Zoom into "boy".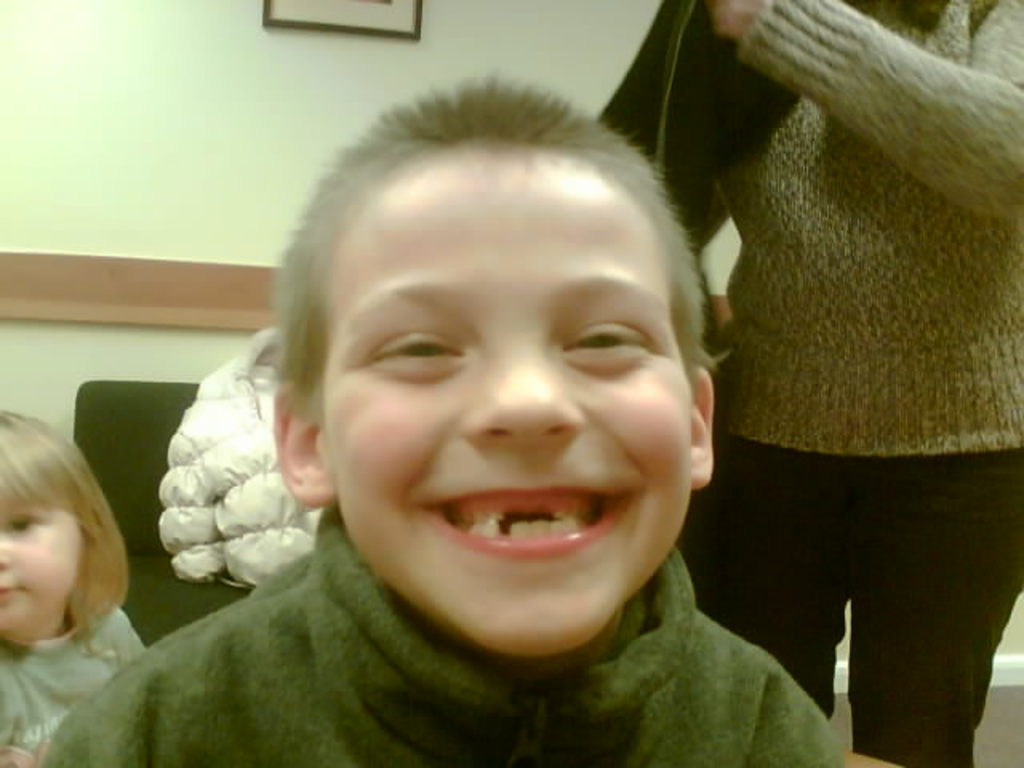
Zoom target: (left=64, top=75, right=840, bottom=766).
